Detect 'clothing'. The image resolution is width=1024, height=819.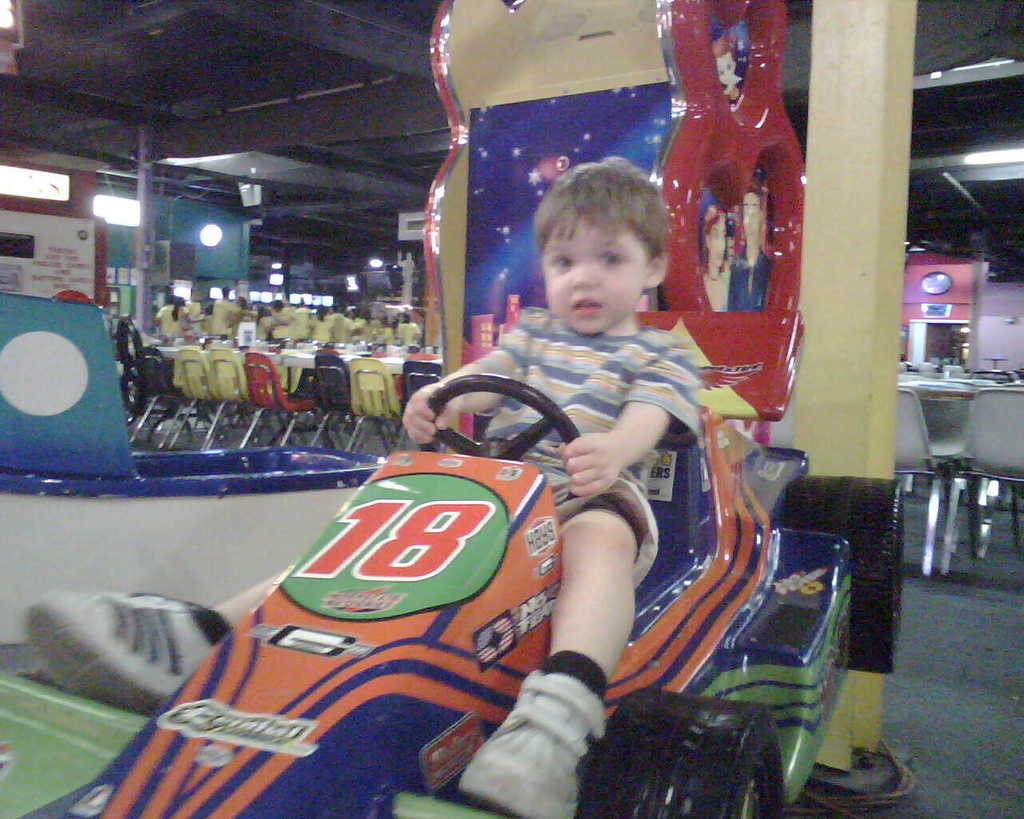
x1=344 y1=320 x2=366 y2=350.
